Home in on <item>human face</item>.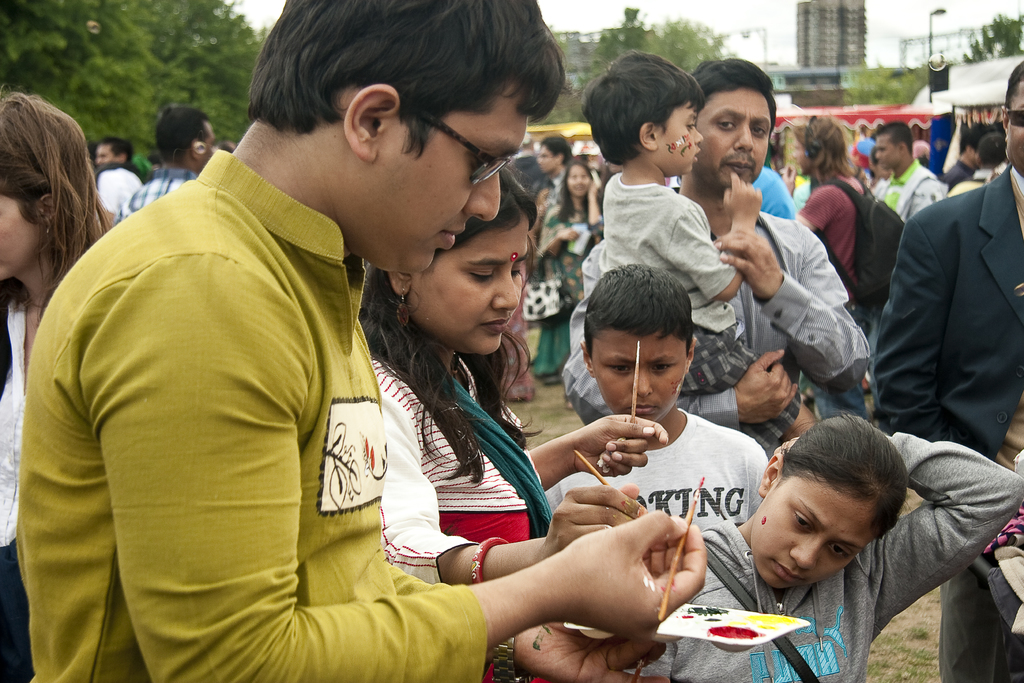
Homed in at (left=371, top=92, right=526, bottom=274).
